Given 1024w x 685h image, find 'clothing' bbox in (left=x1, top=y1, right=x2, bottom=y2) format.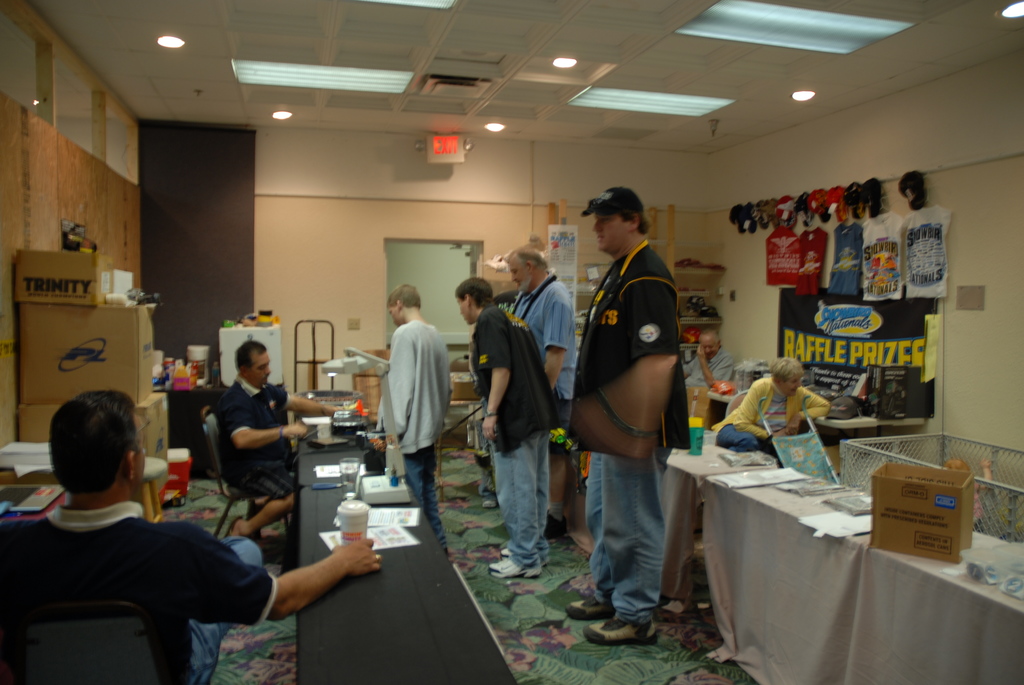
(left=764, top=225, right=801, bottom=284).
